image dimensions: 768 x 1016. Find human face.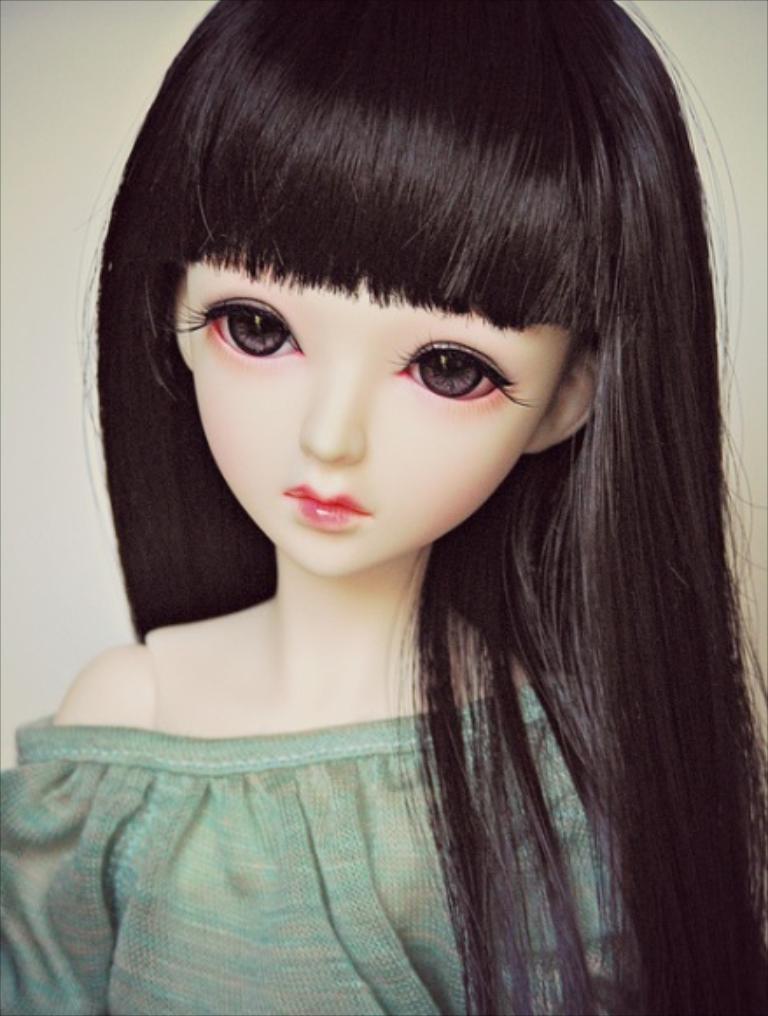
l=196, t=250, r=569, b=577.
